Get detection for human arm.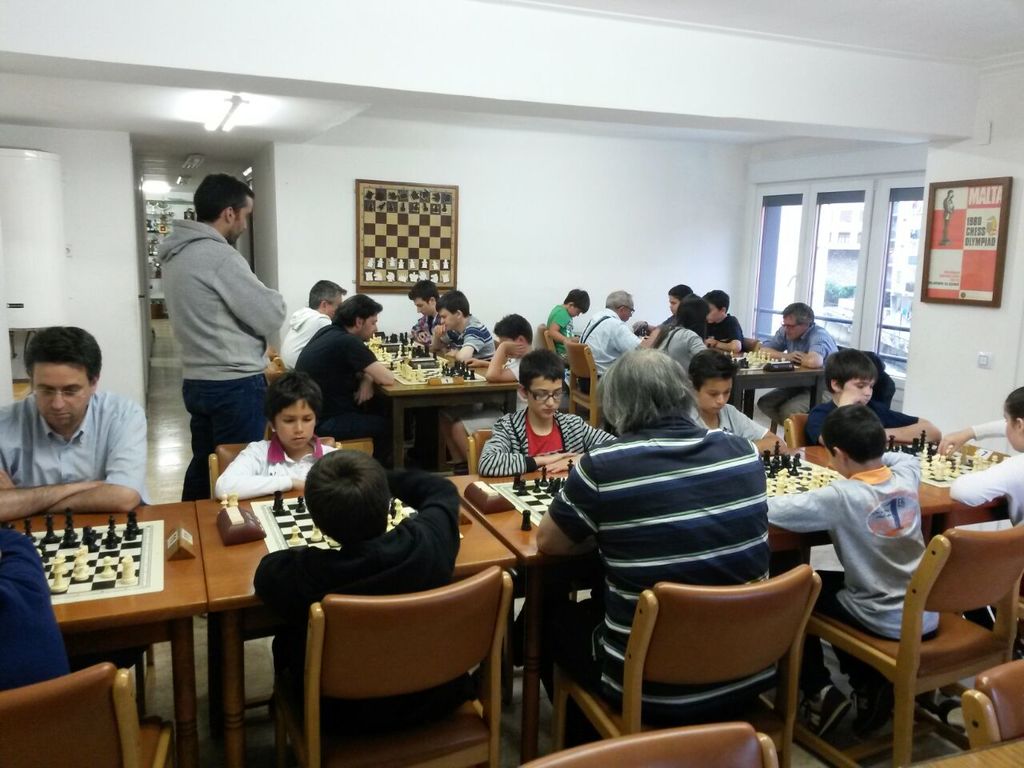
Detection: [left=356, top=368, right=384, bottom=404].
